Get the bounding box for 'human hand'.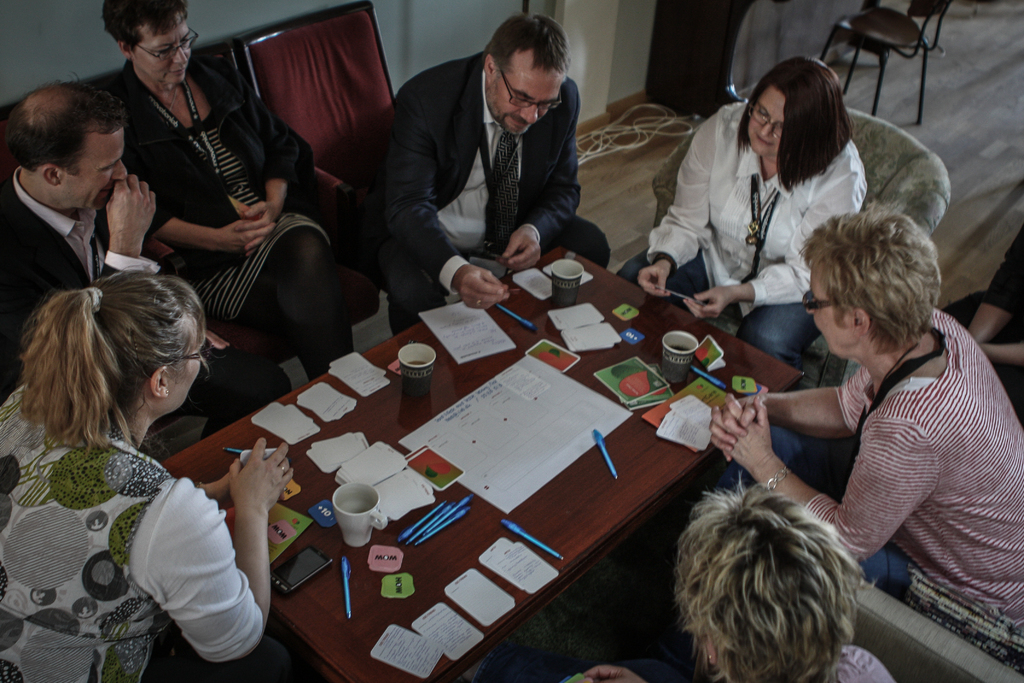
{"x1": 503, "y1": 222, "x2": 541, "y2": 270}.
